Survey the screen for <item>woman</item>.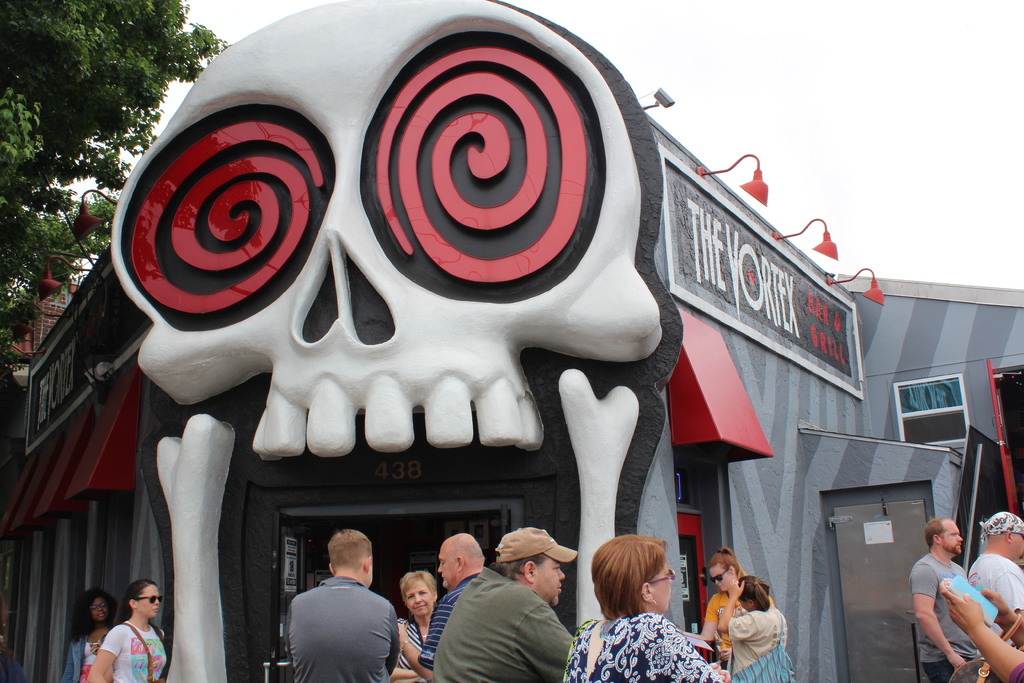
Survey found: 58,591,115,682.
